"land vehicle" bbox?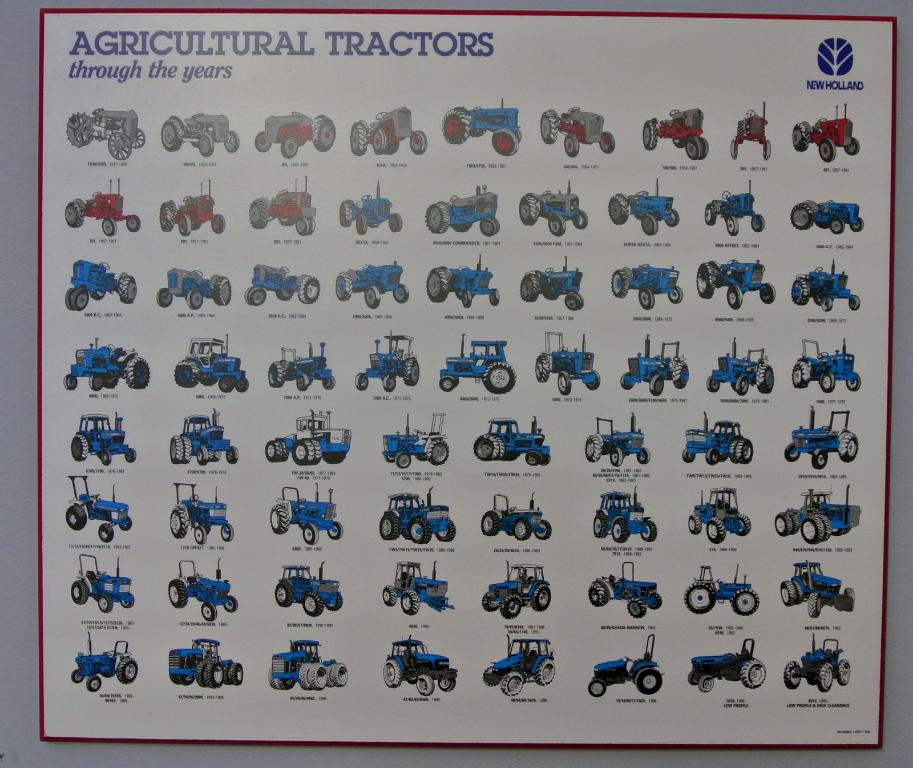
bbox=[156, 268, 231, 308]
